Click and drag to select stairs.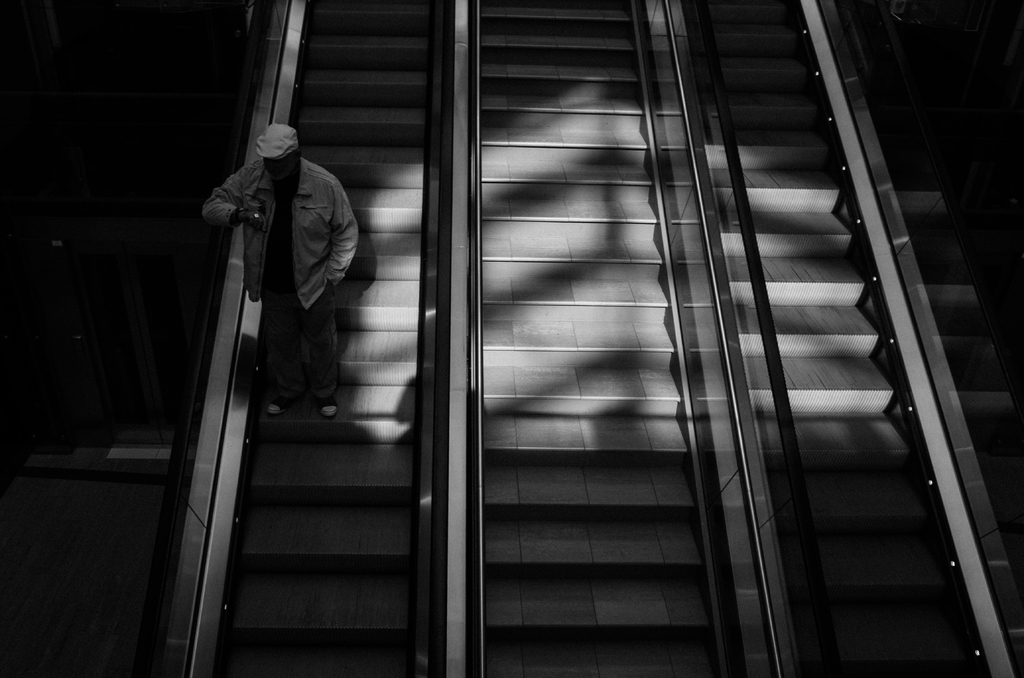
Selection: (702,0,982,677).
